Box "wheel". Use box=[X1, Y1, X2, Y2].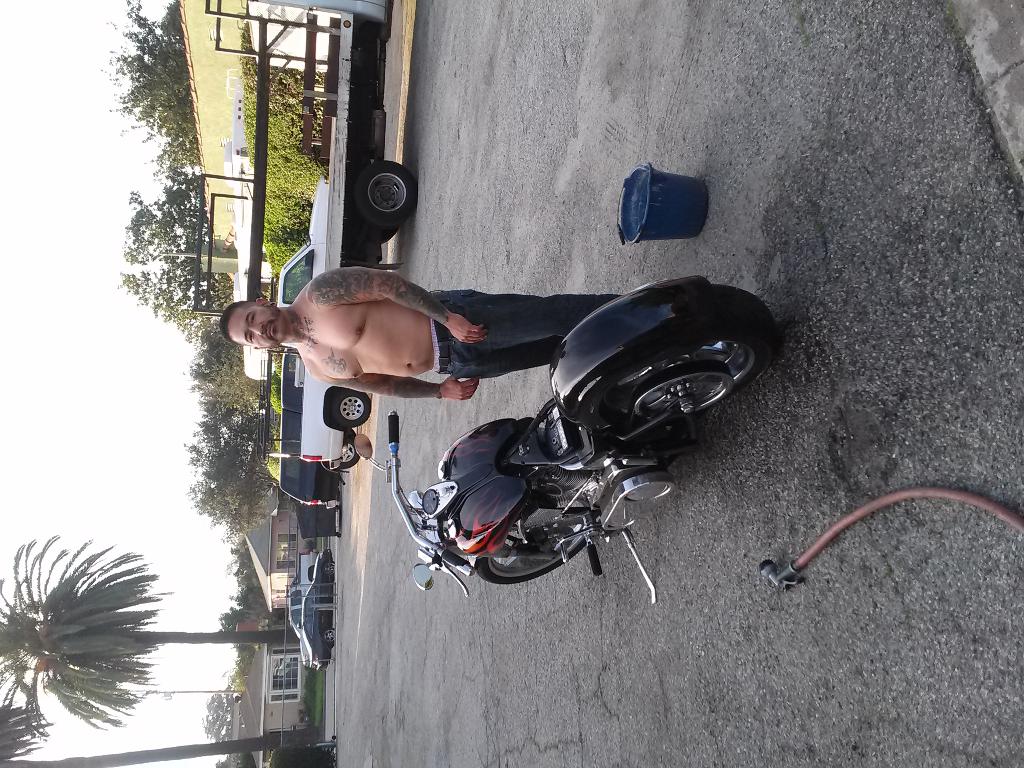
box=[332, 388, 374, 432].
